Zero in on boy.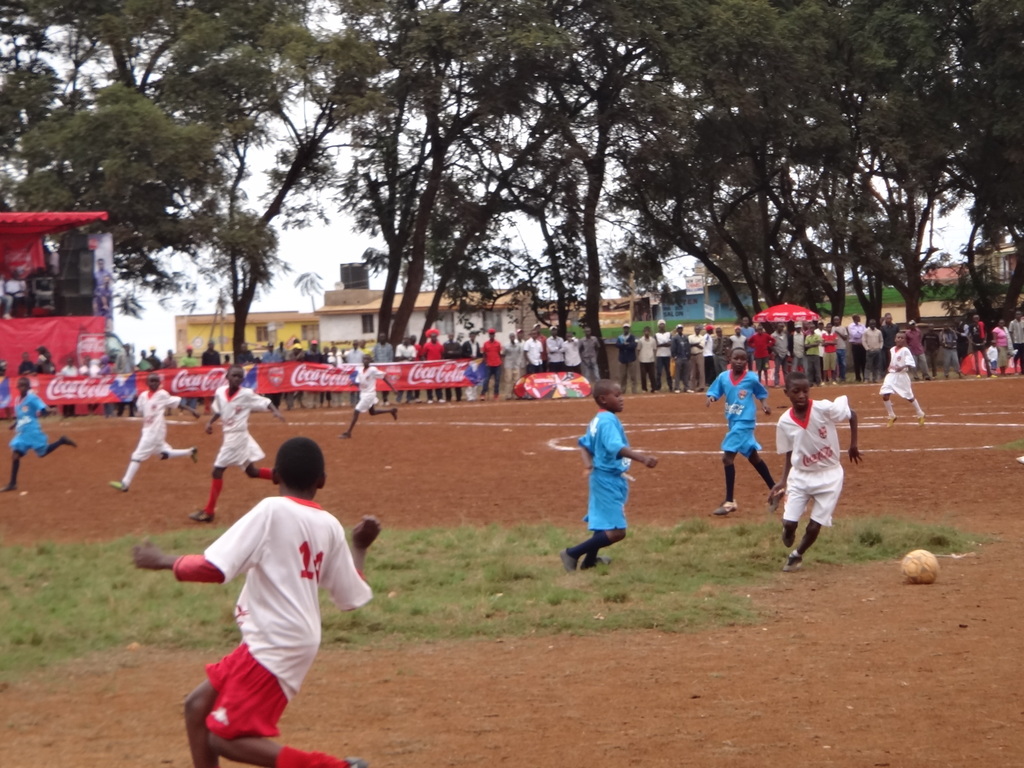
Zeroed in: l=880, t=330, r=929, b=424.
